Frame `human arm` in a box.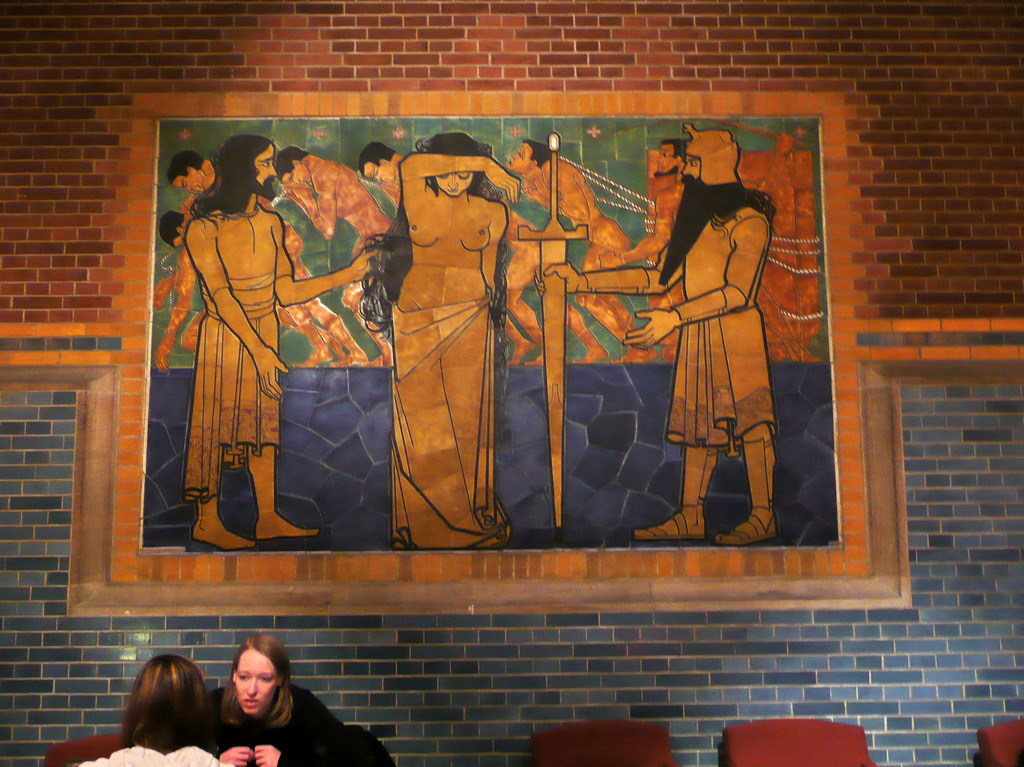
<bbox>183, 218, 277, 391</bbox>.
